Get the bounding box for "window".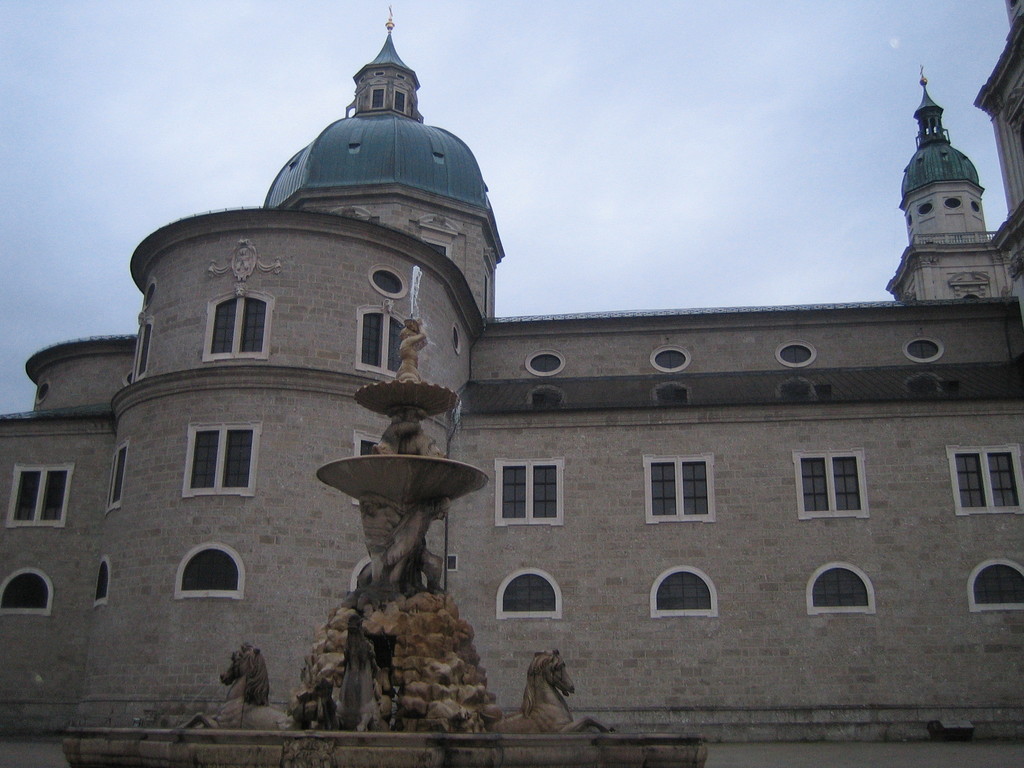
bbox=[791, 449, 868, 518].
